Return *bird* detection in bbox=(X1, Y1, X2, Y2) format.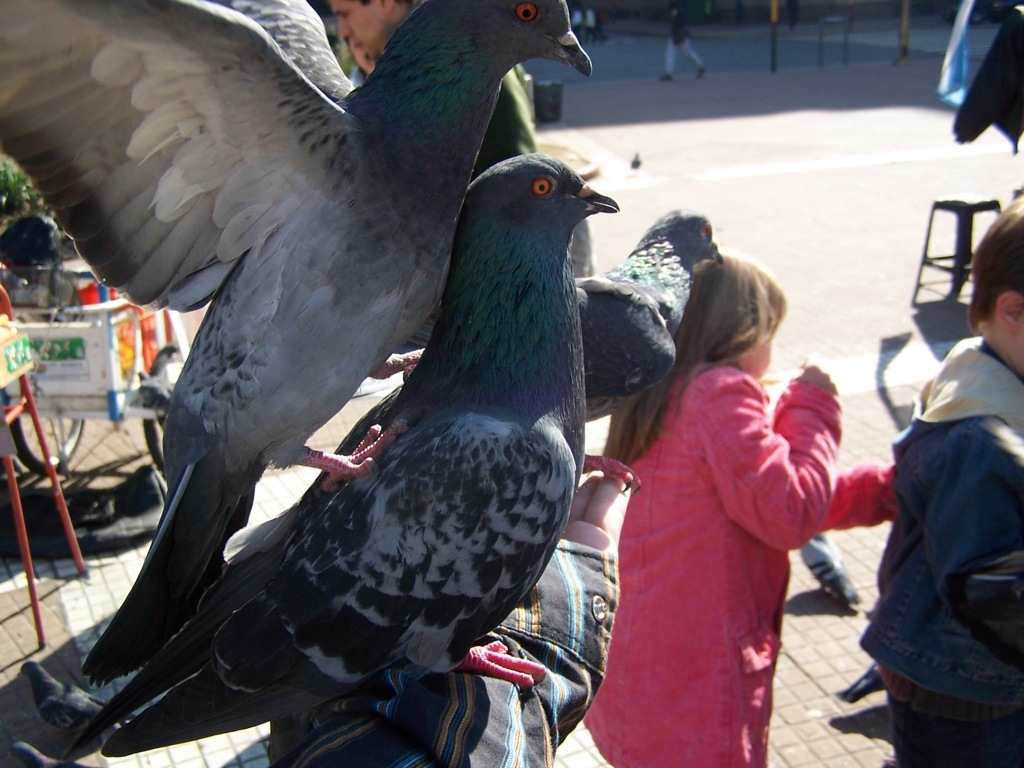
bbox=(24, 648, 156, 748).
